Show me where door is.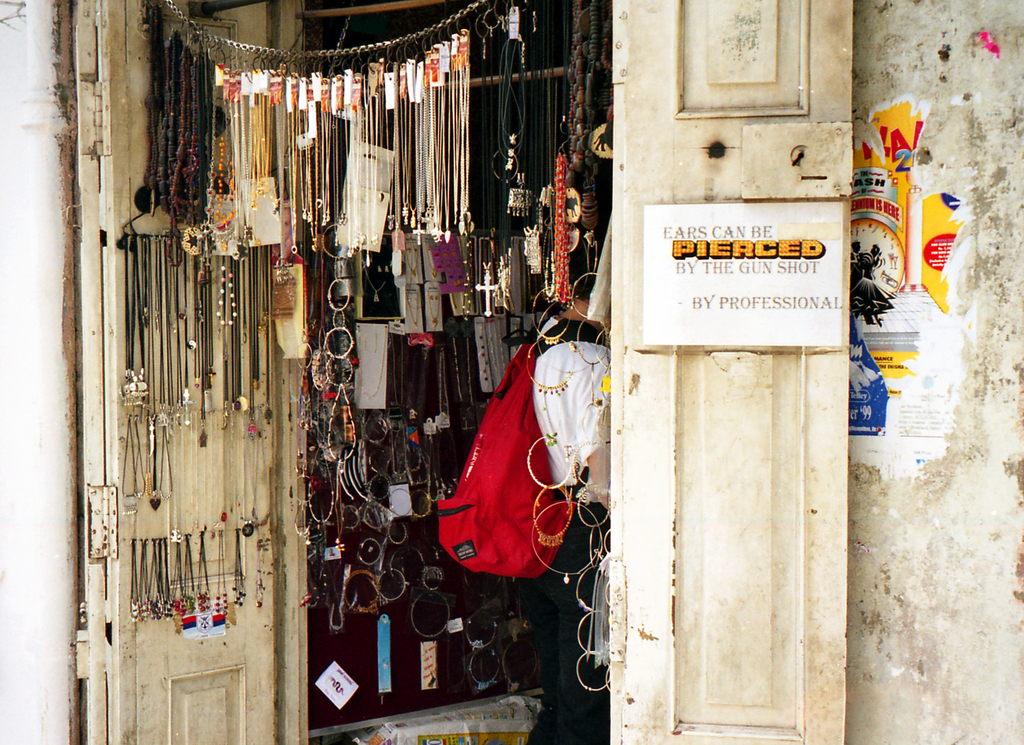
door is at bbox=(624, 0, 854, 744).
